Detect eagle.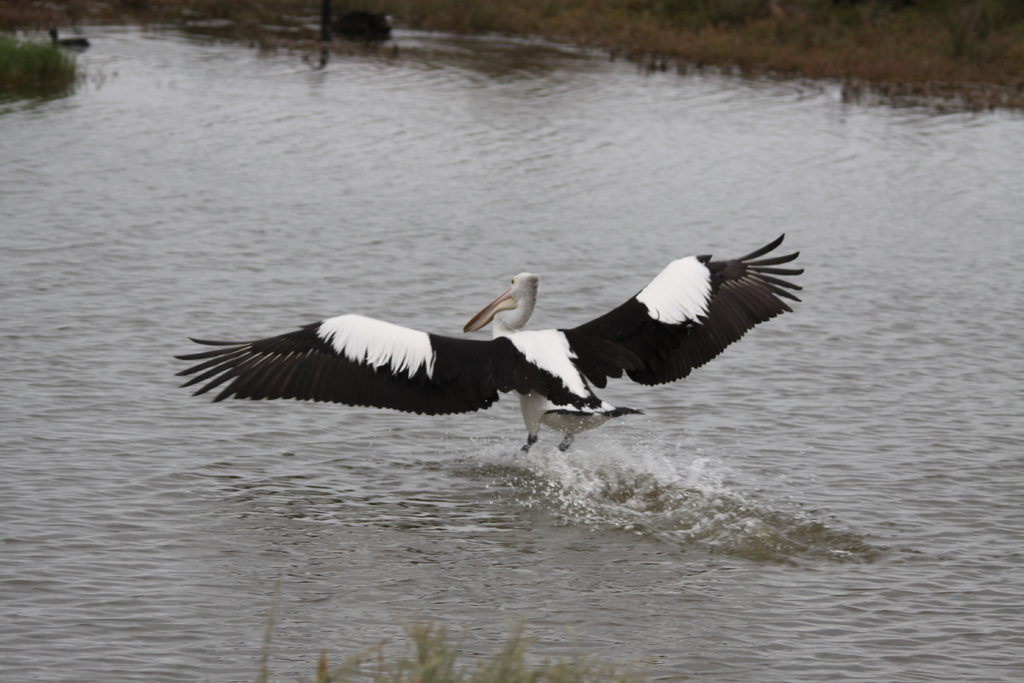
Detected at Rect(168, 224, 815, 466).
